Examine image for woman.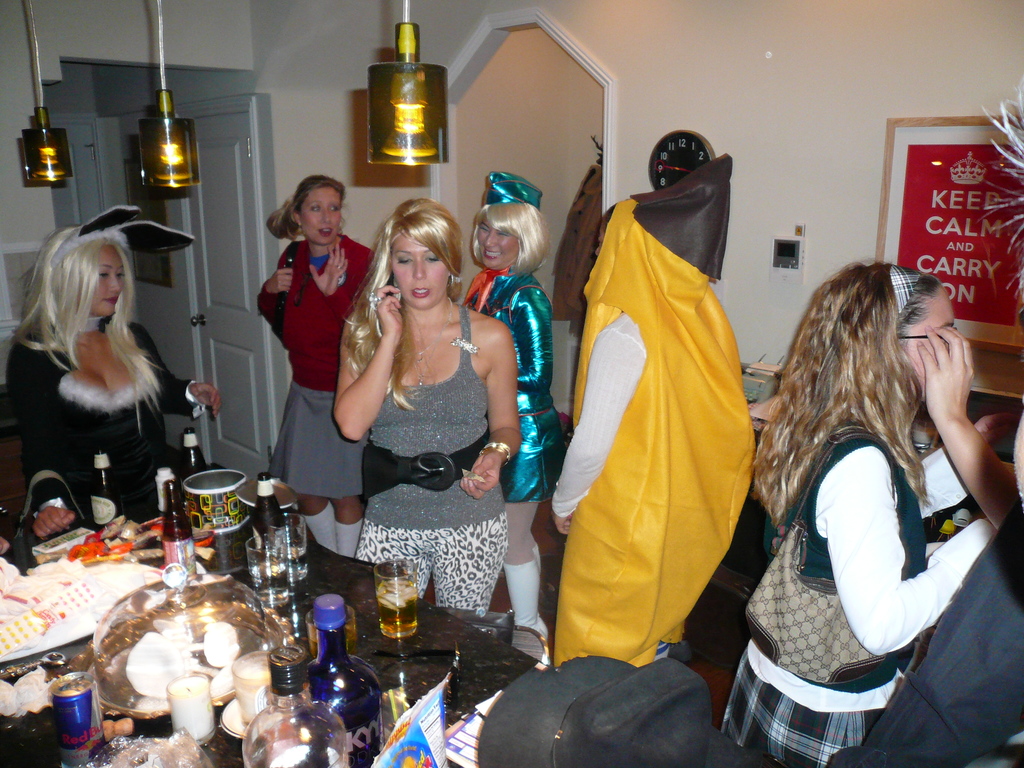
Examination result: detection(457, 172, 561, 665).
